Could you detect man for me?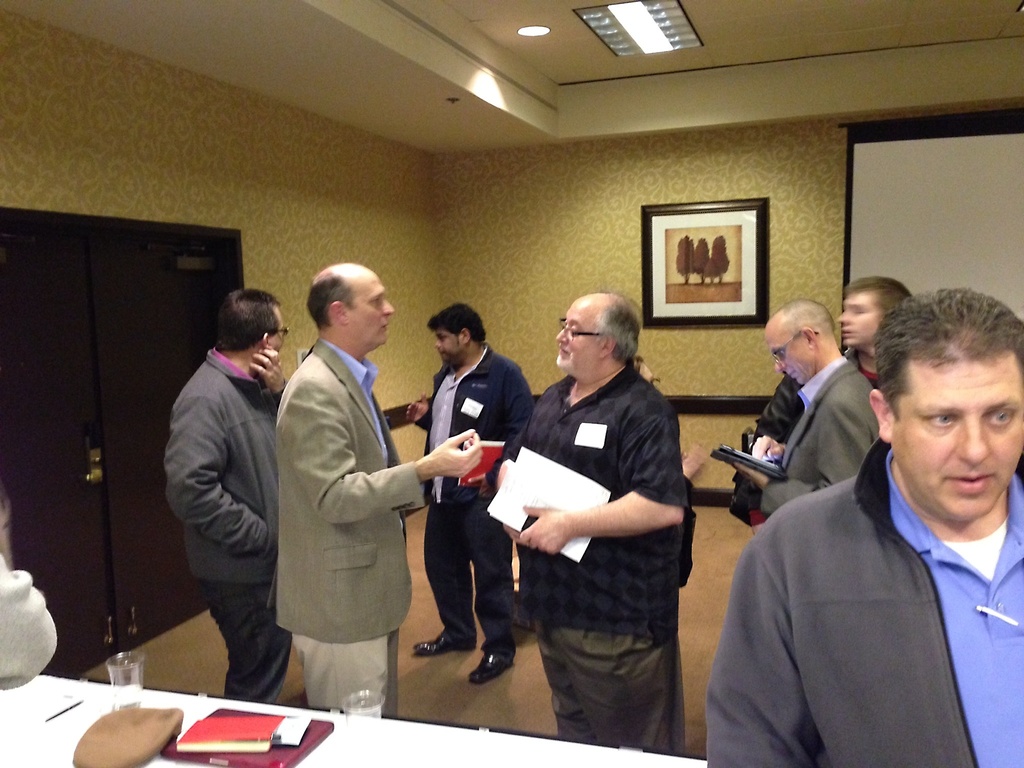
Detection result: crop(255, 242, 444, 722).
